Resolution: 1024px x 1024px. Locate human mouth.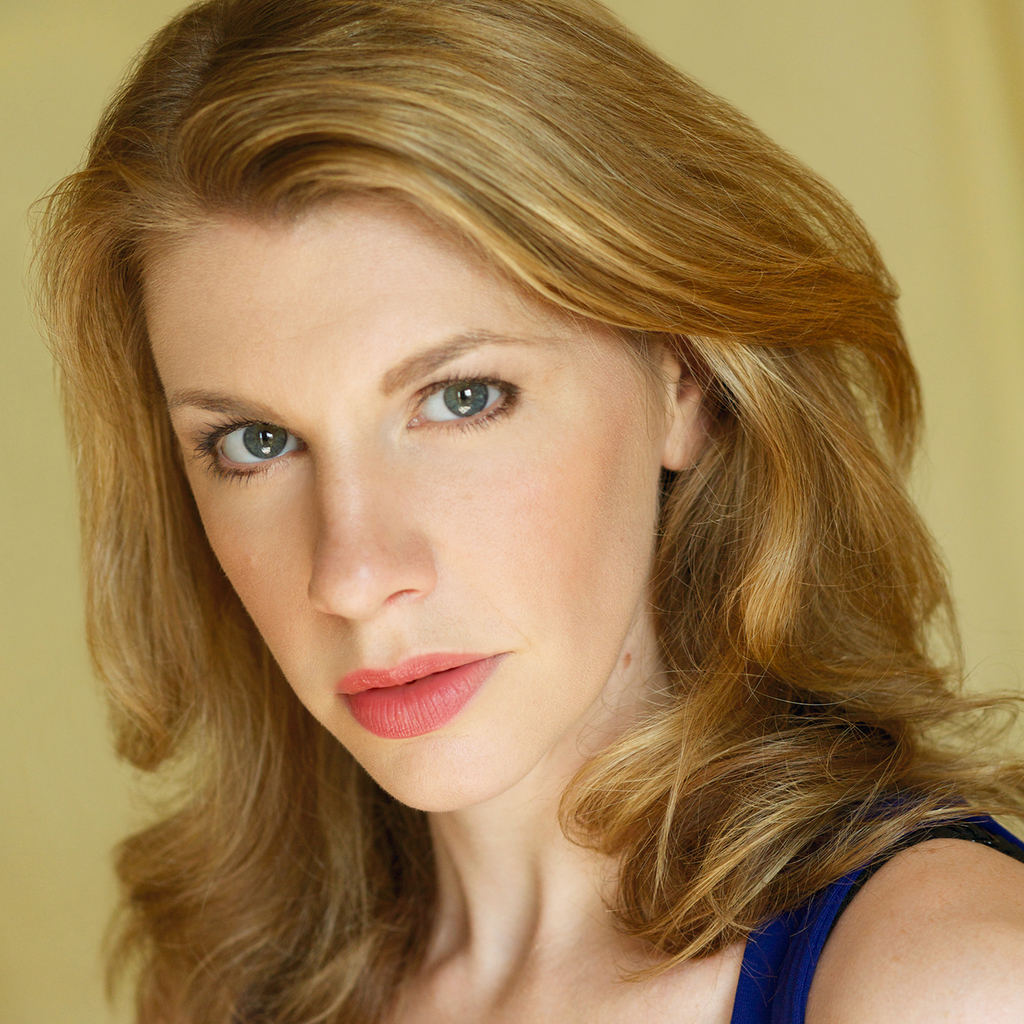
BBox(332, 651, 494, 739).
